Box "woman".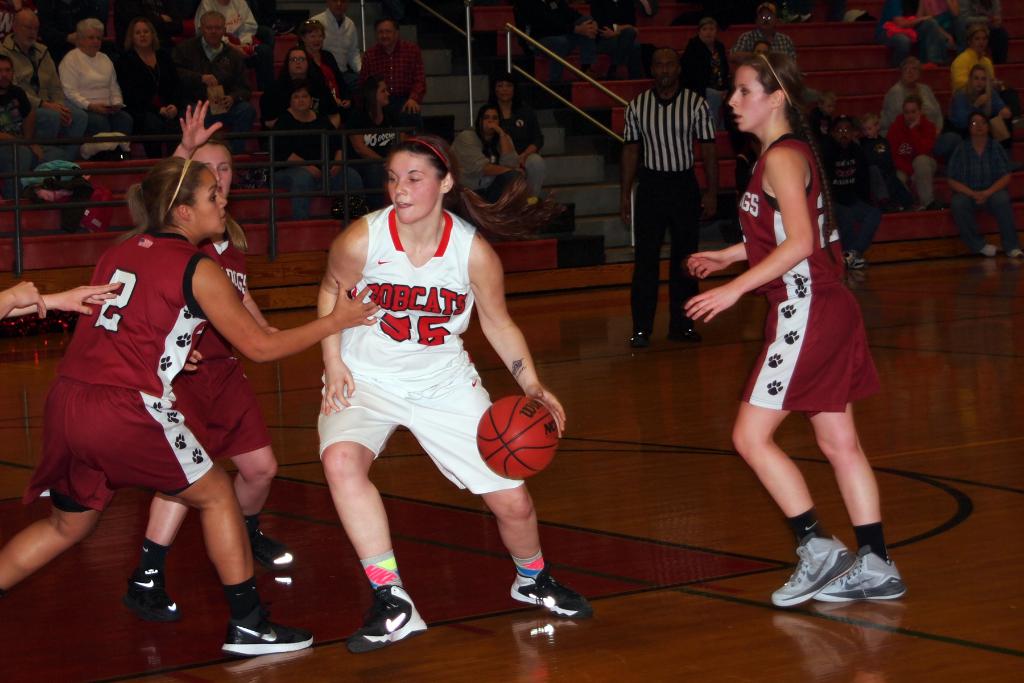
{"left": 317, "top": 140, "right": 602, "bottom": 652}.
